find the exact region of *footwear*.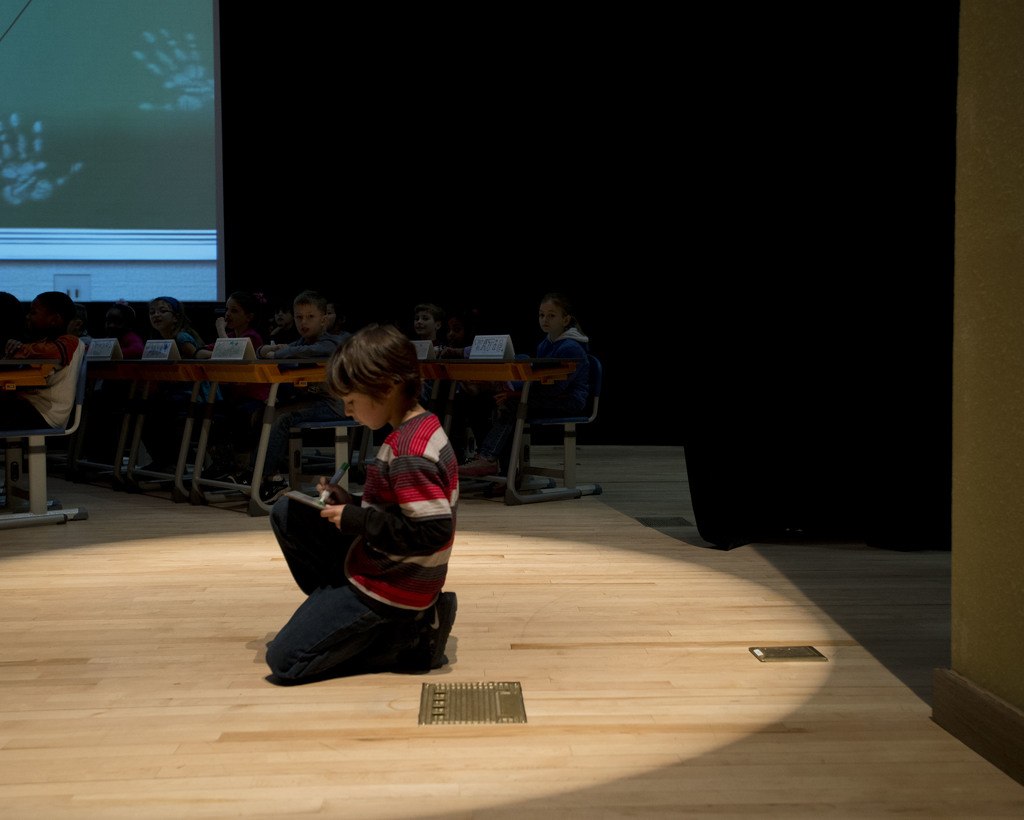
Exact region: (left=262, top=477, right=286, bottom=510).
